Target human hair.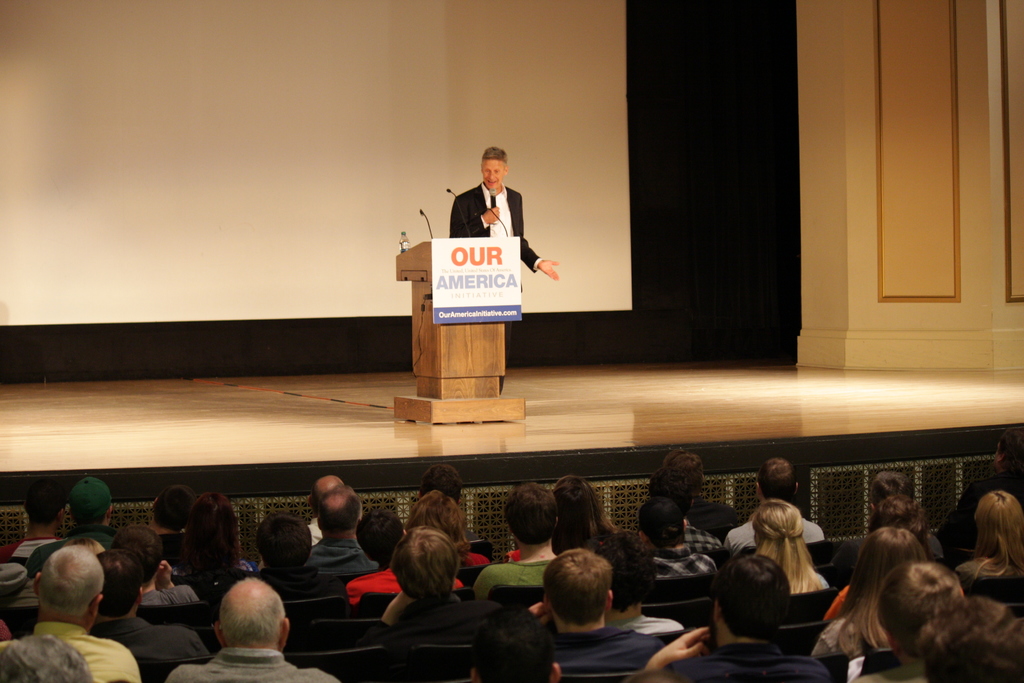
Target region: rect(754, 501, 829, 598).
